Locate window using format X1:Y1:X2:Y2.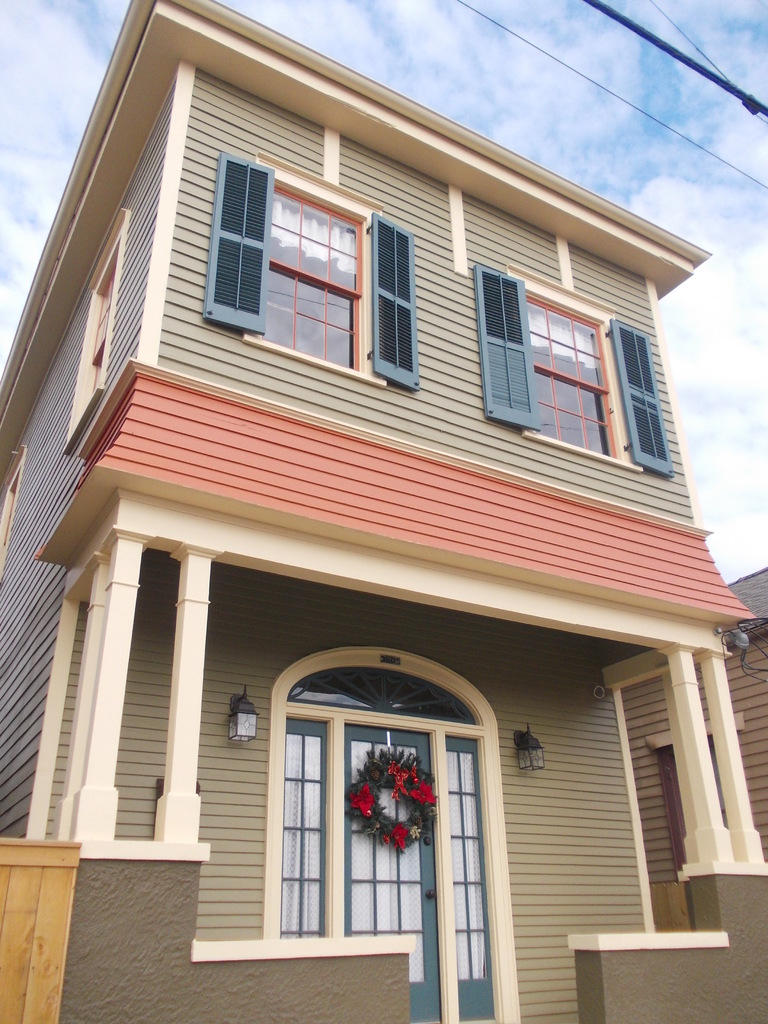
202:146:417:392.
